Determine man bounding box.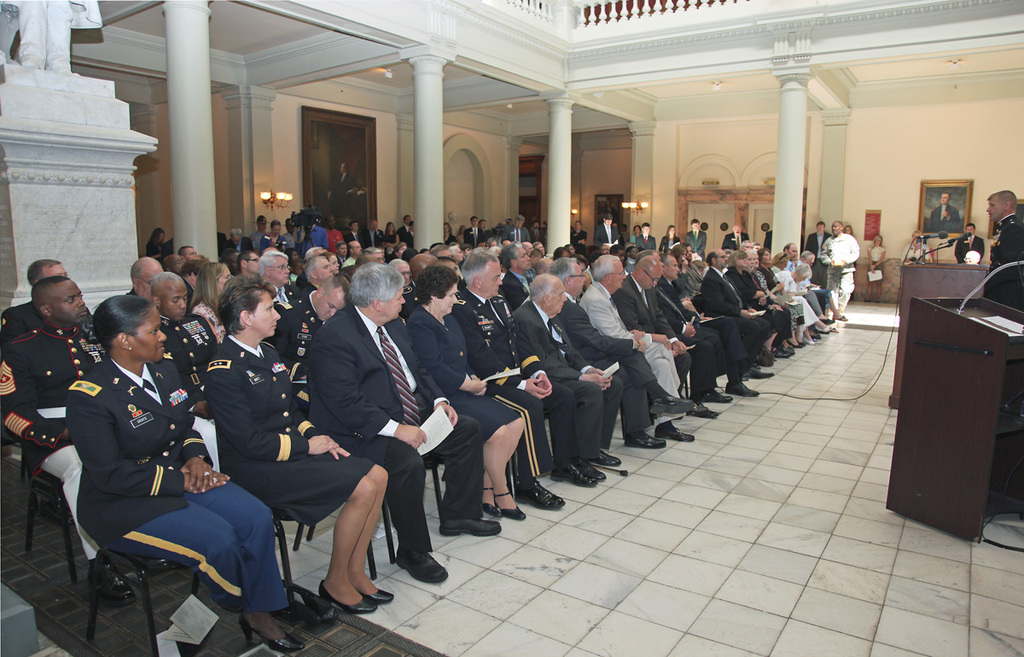
Determined: [x1=402, y1=253, x2=433, y2=320].
